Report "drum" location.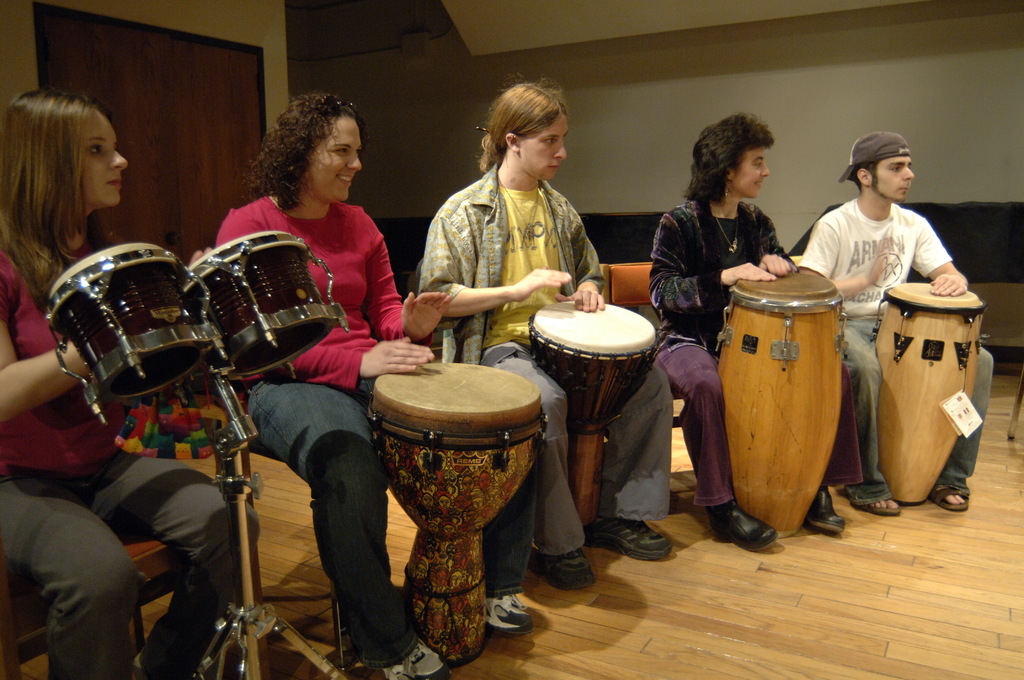
Report: <region>44, 244, 224, 423</region>.
